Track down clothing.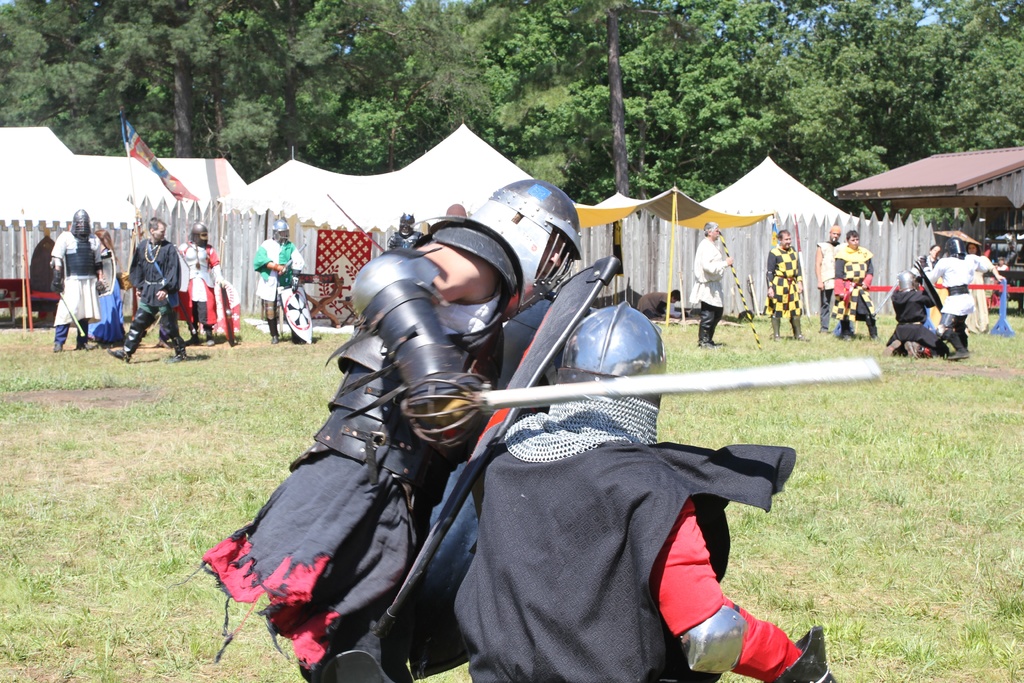
Tracked to crop(884, 288, 950, 358).
